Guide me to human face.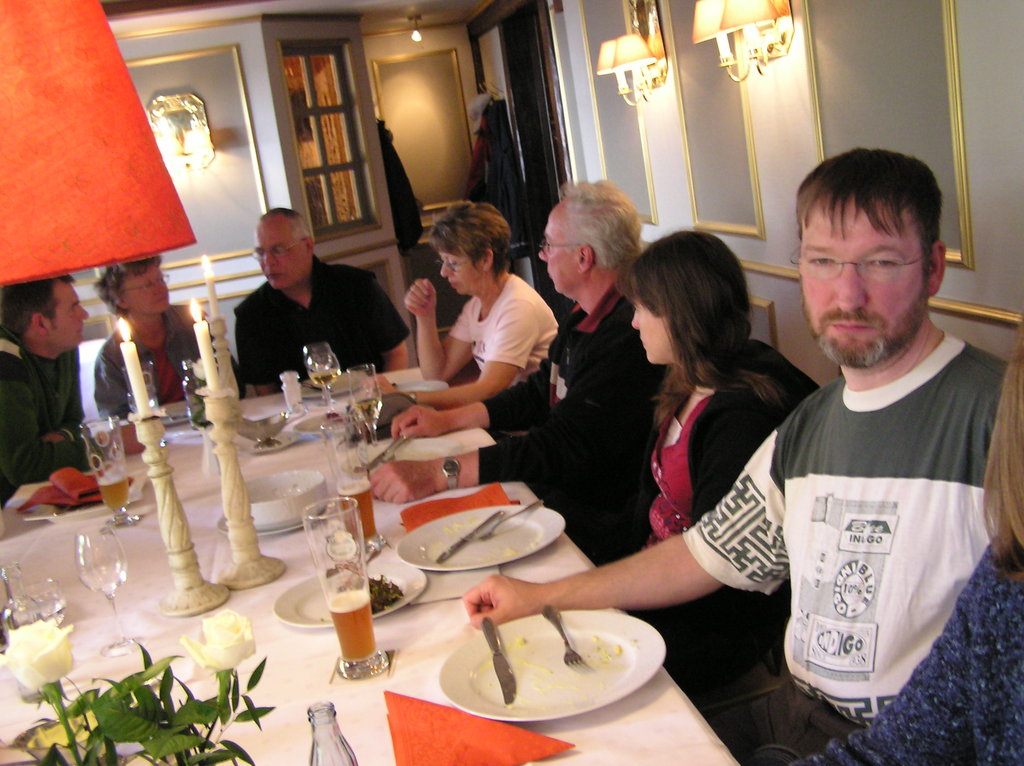
Guidance: {"left": 251, "top": 218, "right": 305, "bottom": 296}.
